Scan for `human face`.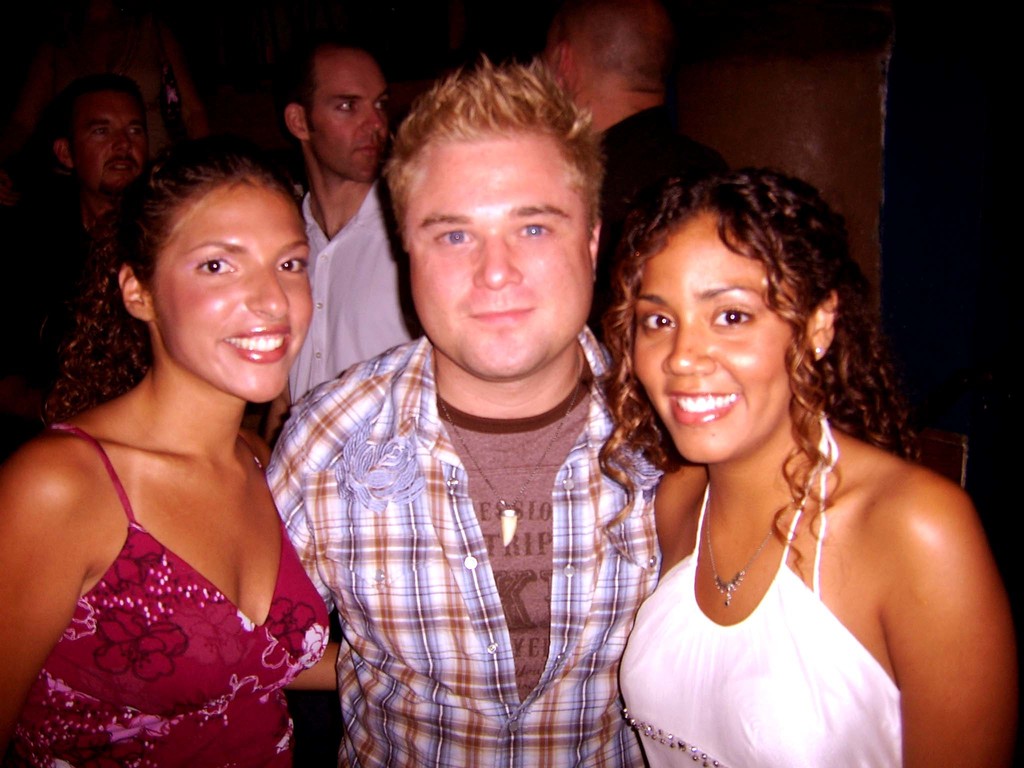
Scan result: [left=629, top=211, right=815, bottom=474].
